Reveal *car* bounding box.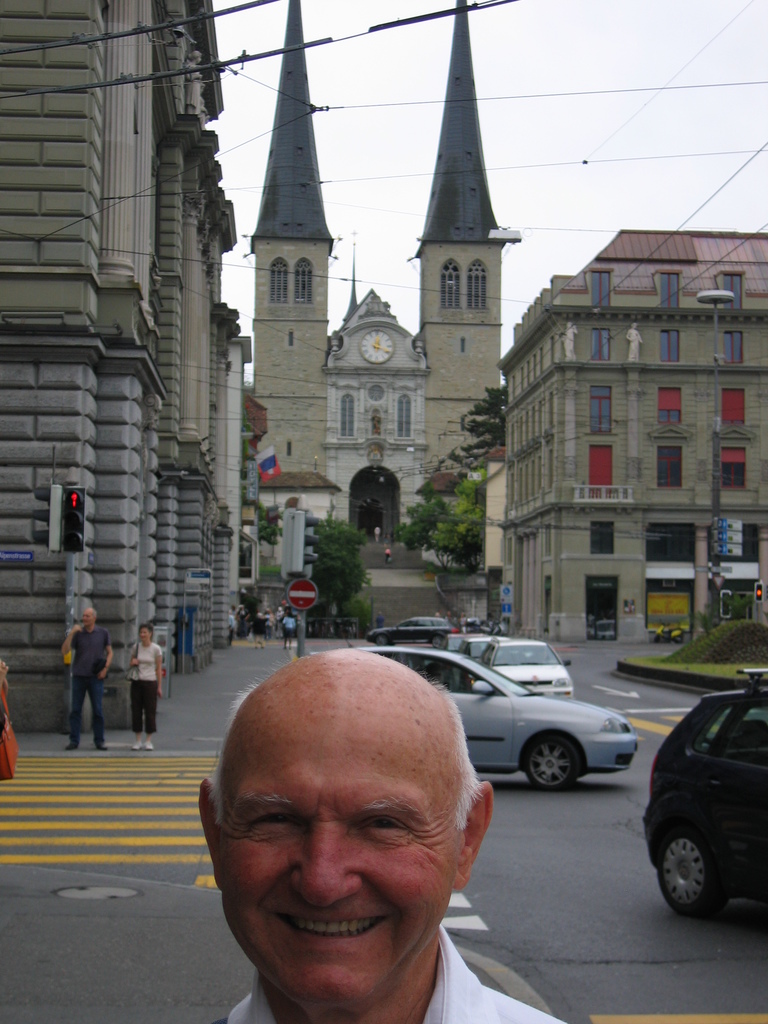
Revealed: (639,662,767,917).
